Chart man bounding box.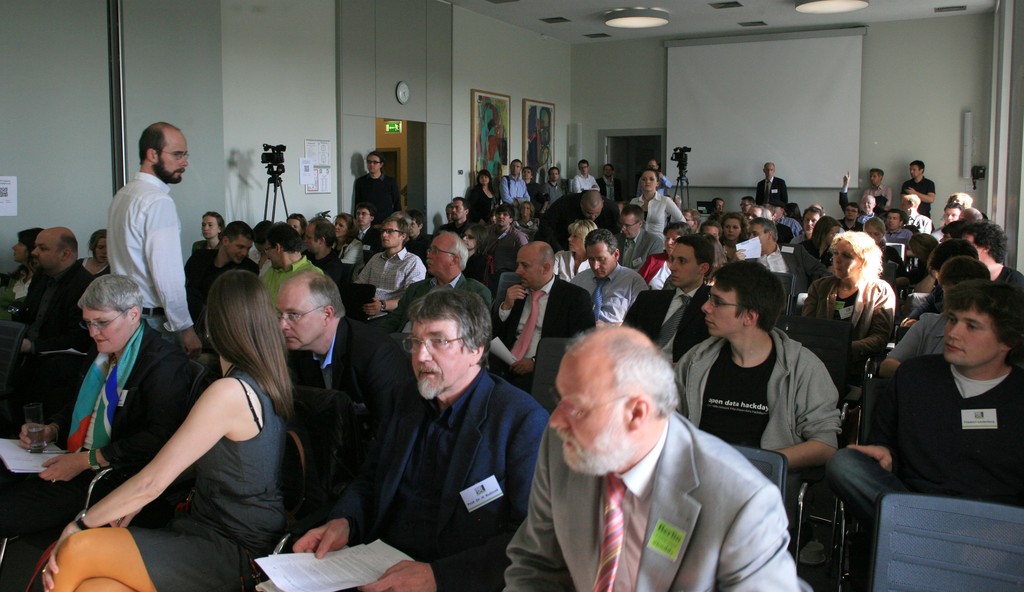
Charted: {"left": 258, "top": 222, "right": 321, "bottom": 308}.
